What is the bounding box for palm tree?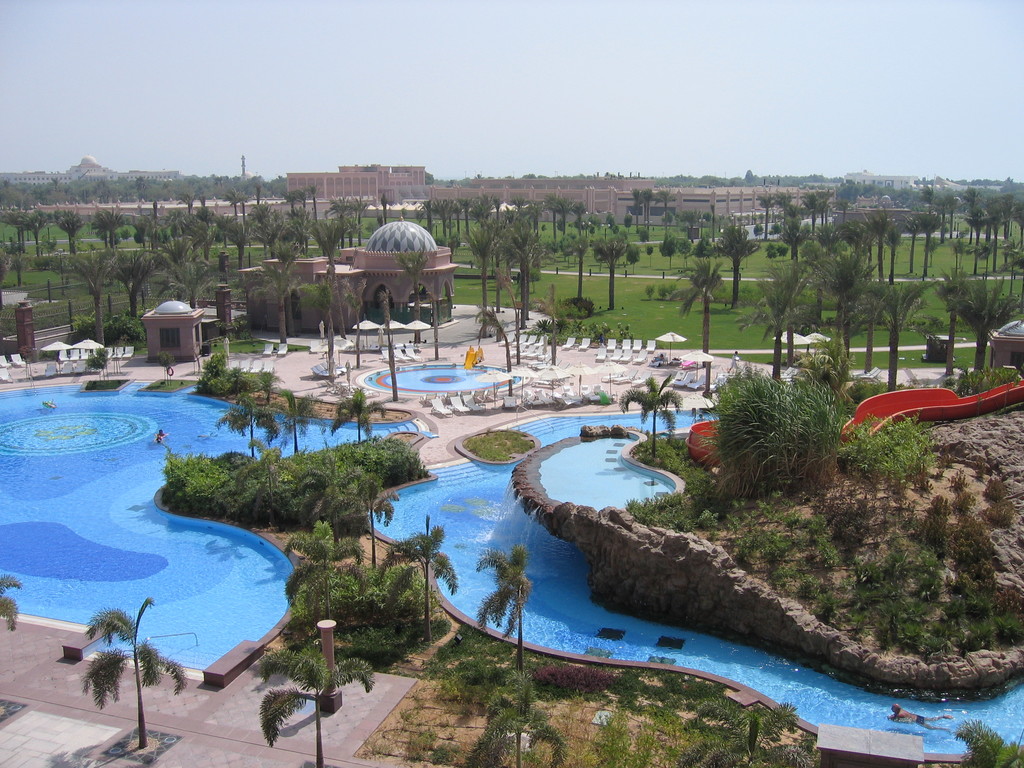
box(476, 195, 493, 225).
